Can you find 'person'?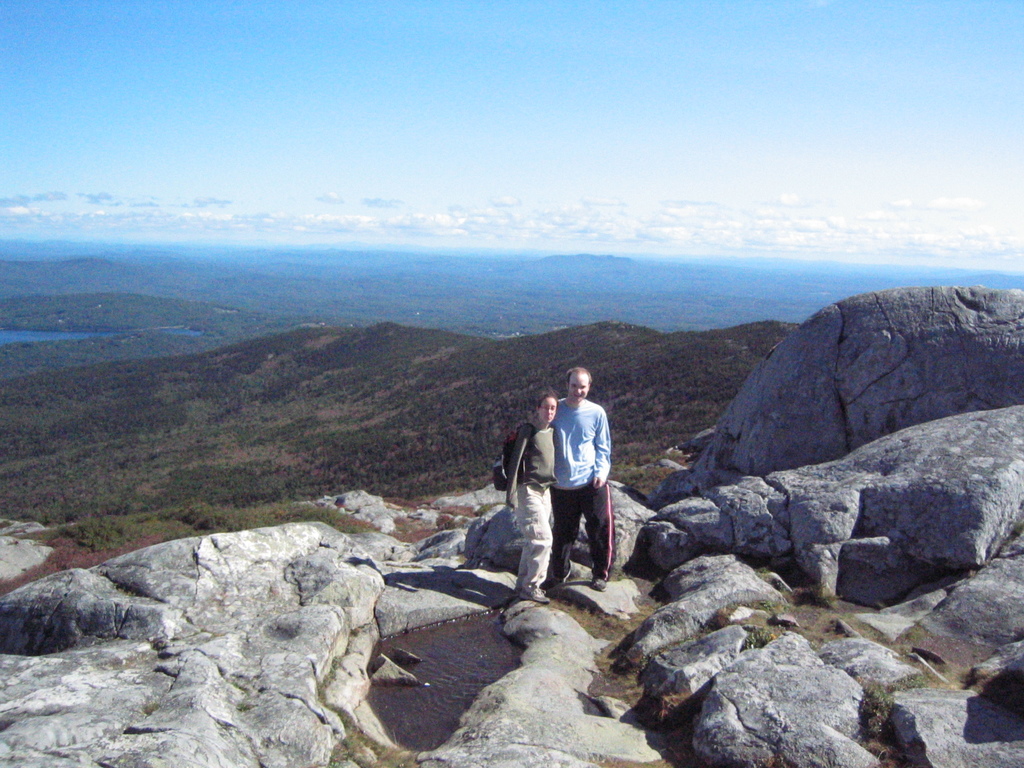
Yes, bounding box: bbox(545, 363, 614, 586).
